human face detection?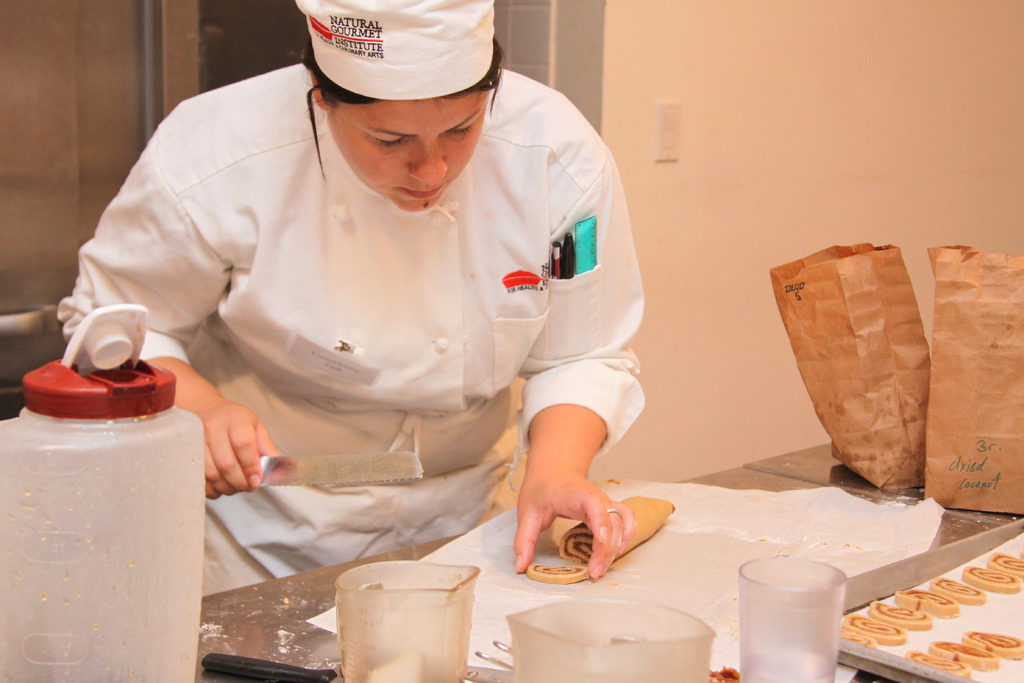
[330,90,493,211]
